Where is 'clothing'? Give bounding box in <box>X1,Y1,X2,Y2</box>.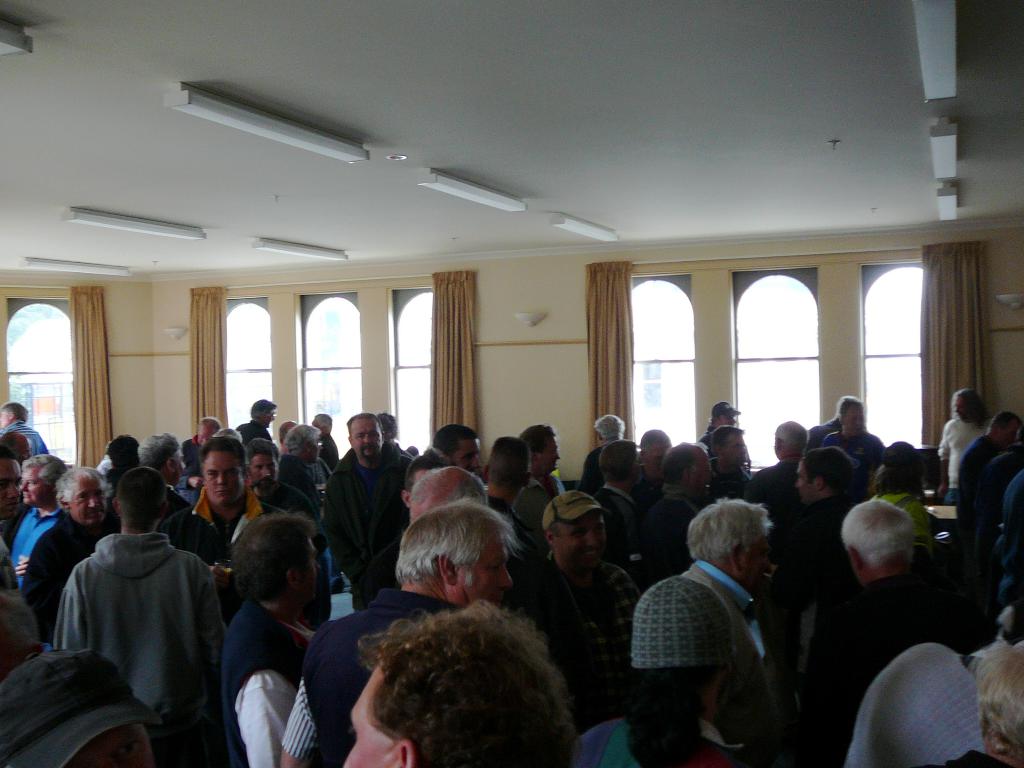
<box>234,420,273,444</box>.
